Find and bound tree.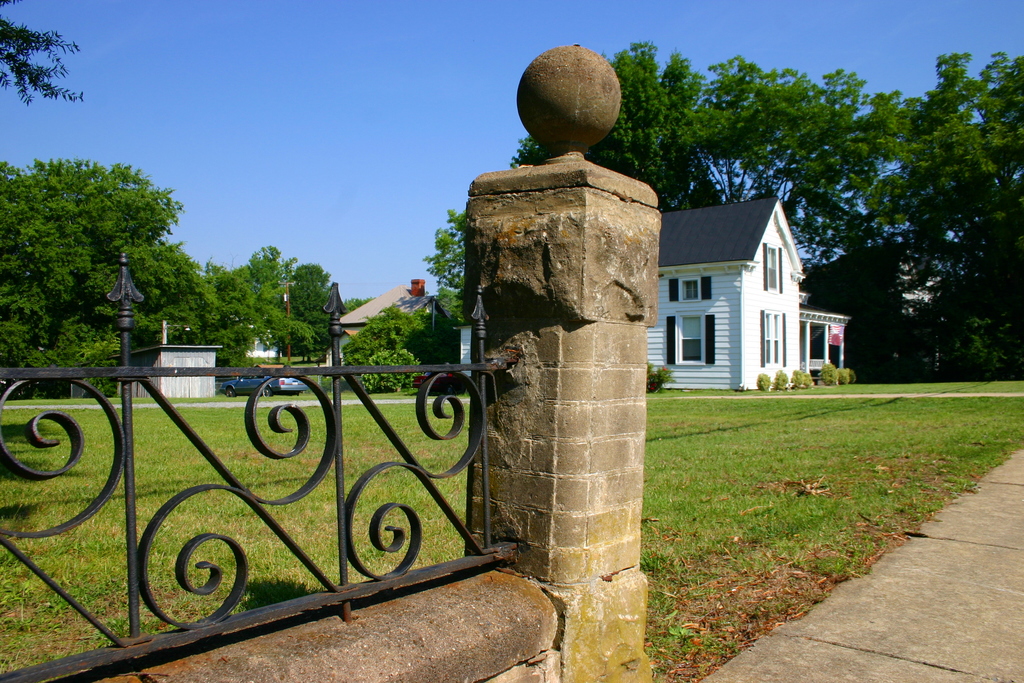
Bound: rect(424, 210, 461, 313).
